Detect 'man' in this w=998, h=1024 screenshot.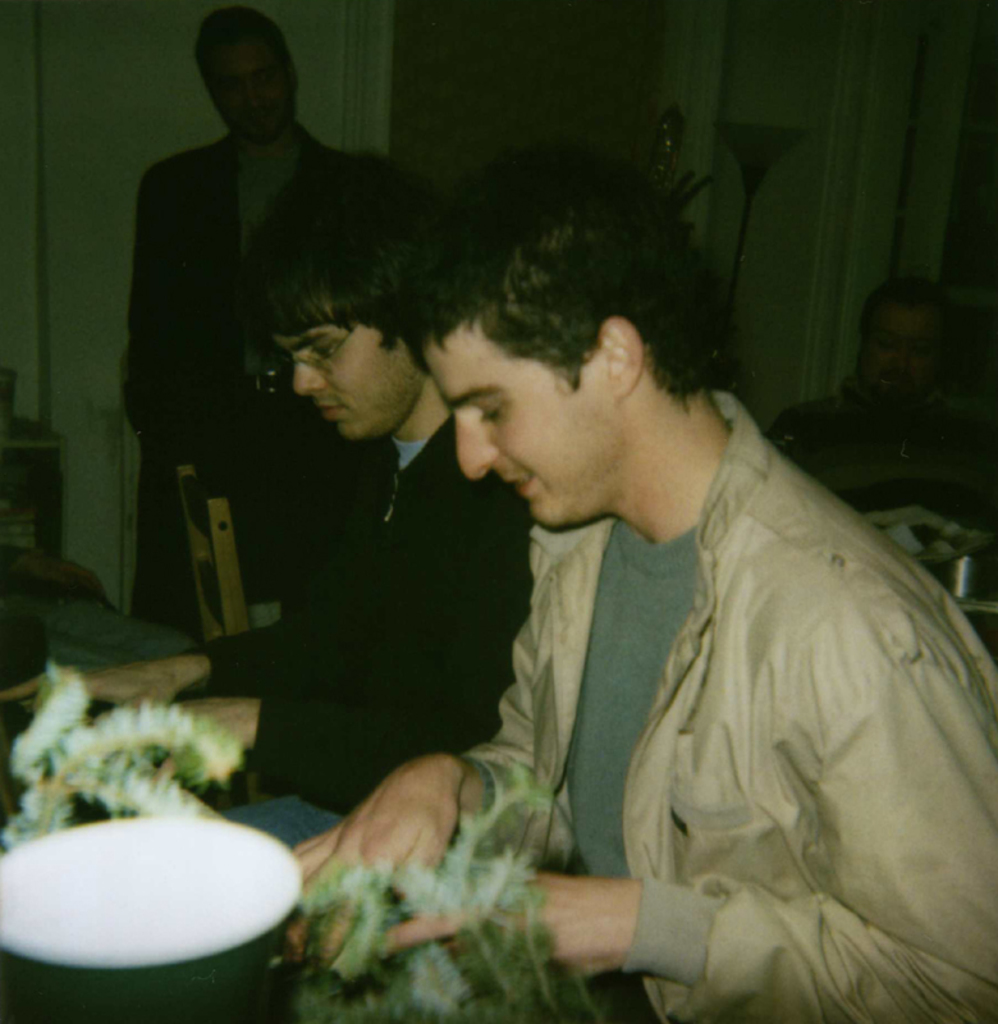
Detection: <bbox>765, 282, 993, 511</bbox>.
